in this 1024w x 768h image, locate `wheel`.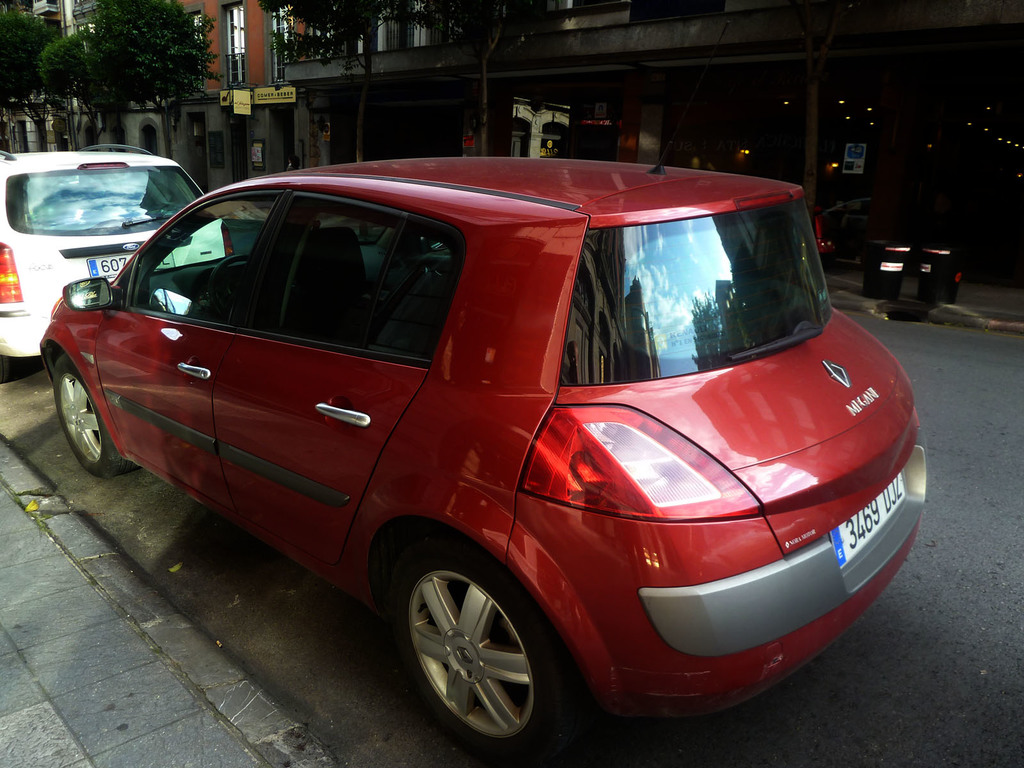
Bounding box: locate(918, 268, 961, 305).
